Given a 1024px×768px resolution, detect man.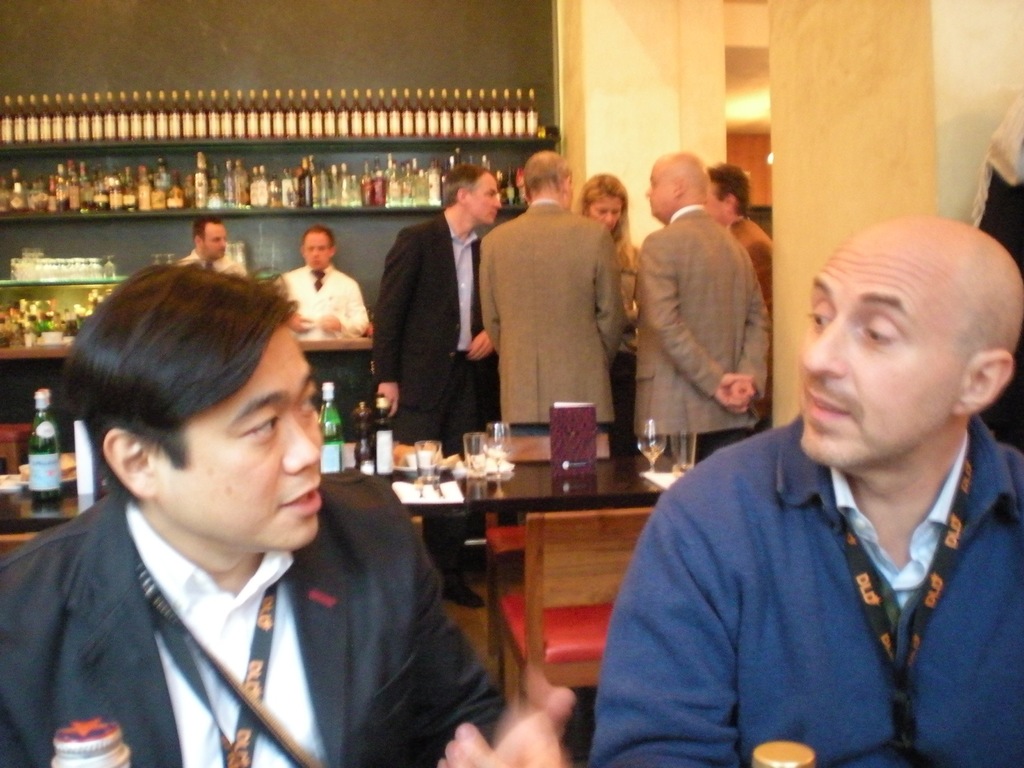
select_region(630, 155, 769, 452).
